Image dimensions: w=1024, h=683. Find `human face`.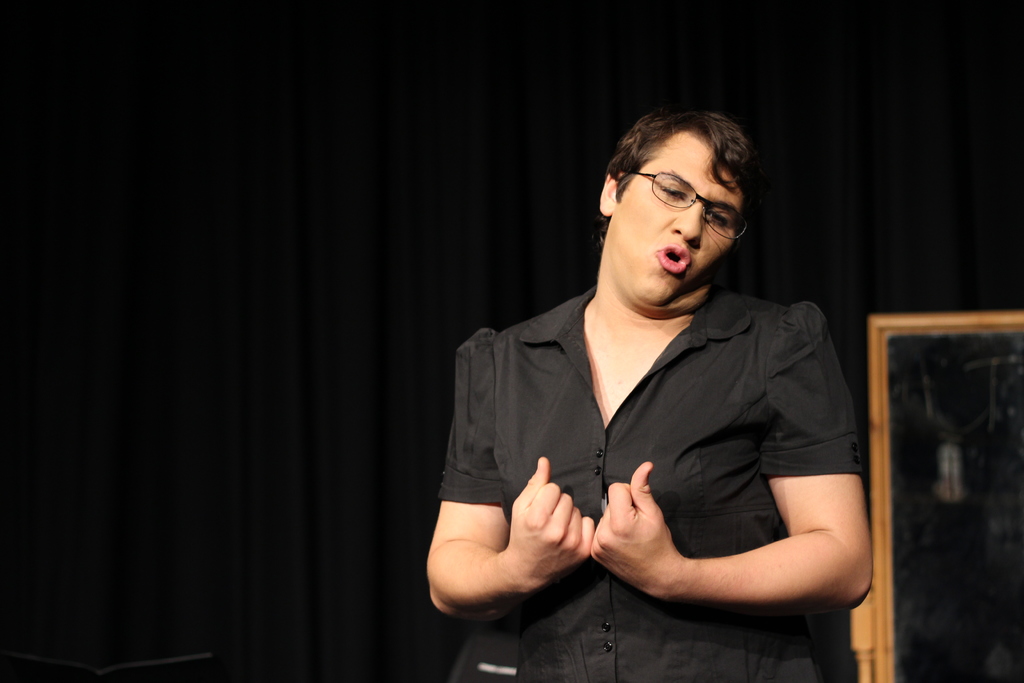
Rect(610, 129, 744, 304).
